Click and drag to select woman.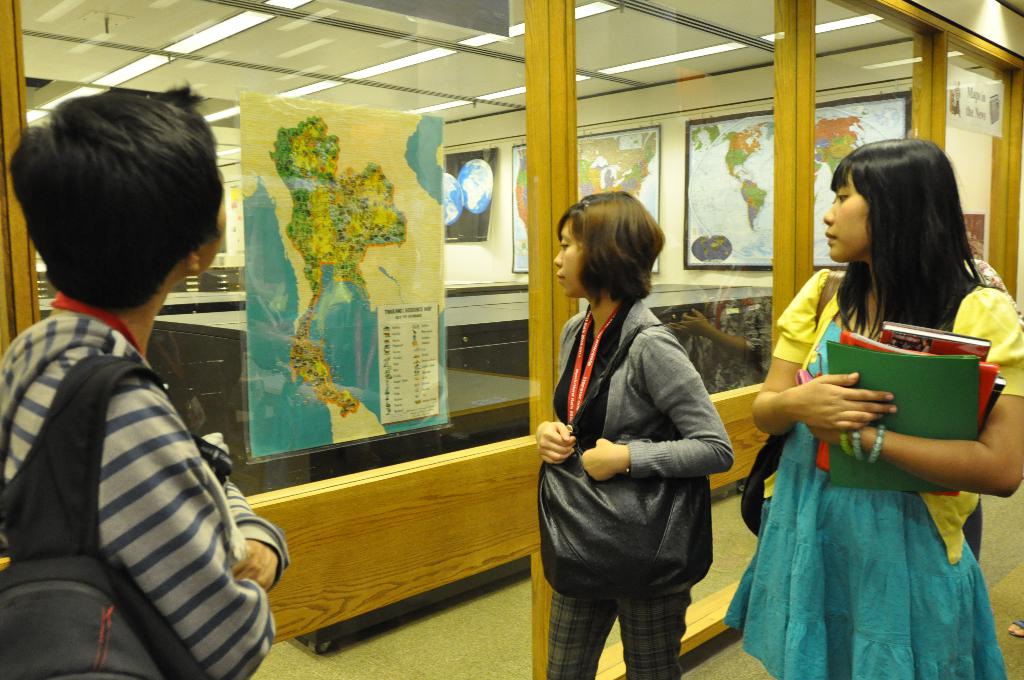
Selection: detection(729, 136, 1023, 679).
